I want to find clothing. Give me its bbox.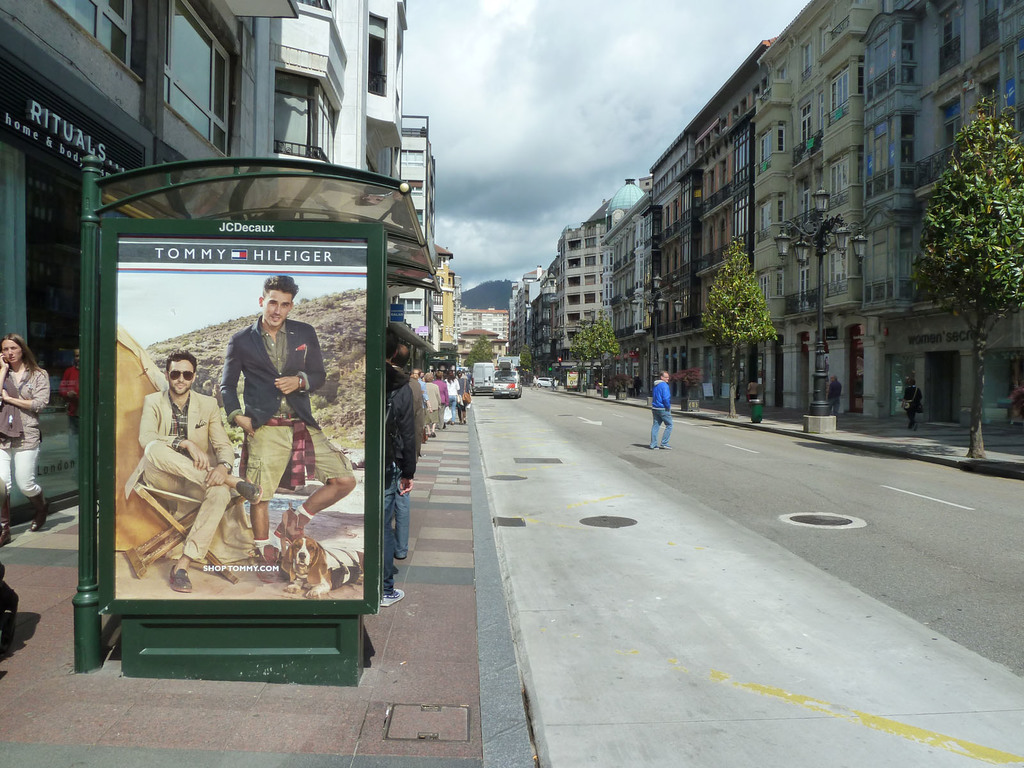
rect(442, 373, 461, 416).
